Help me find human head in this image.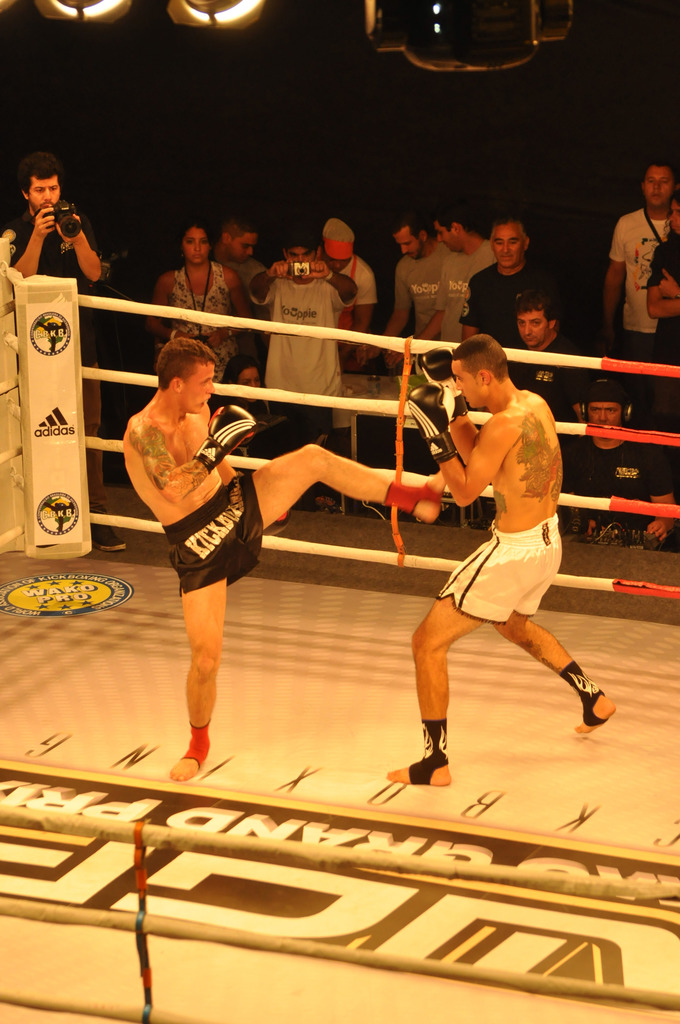
Found it: box(668, 197, 679, 234).
